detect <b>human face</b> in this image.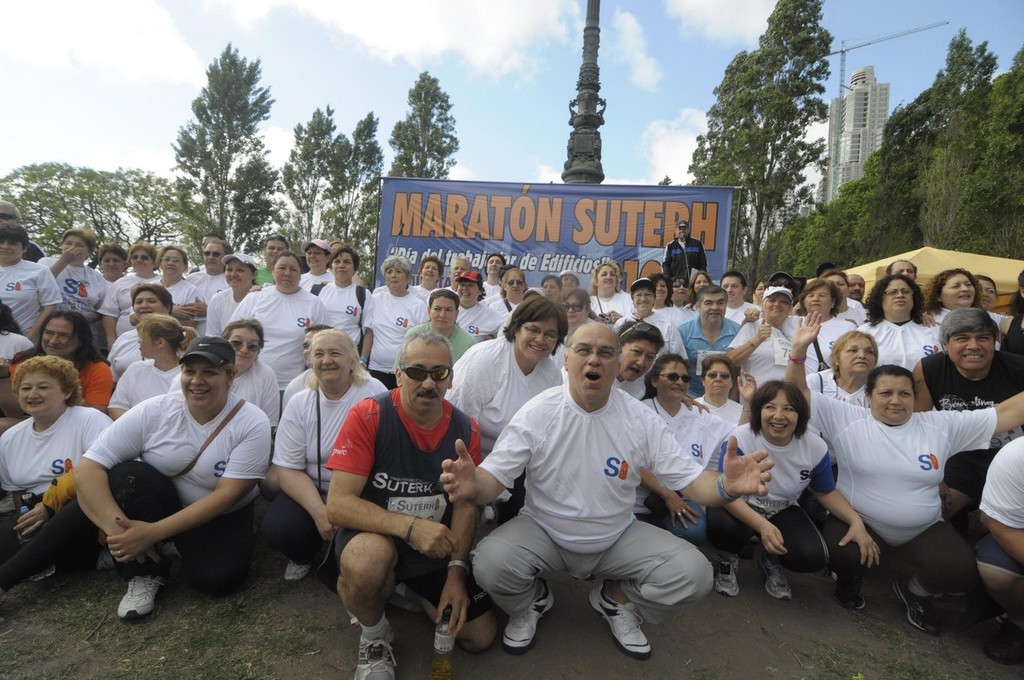
Detection: <region>622, 343, 658, 379</region>.
